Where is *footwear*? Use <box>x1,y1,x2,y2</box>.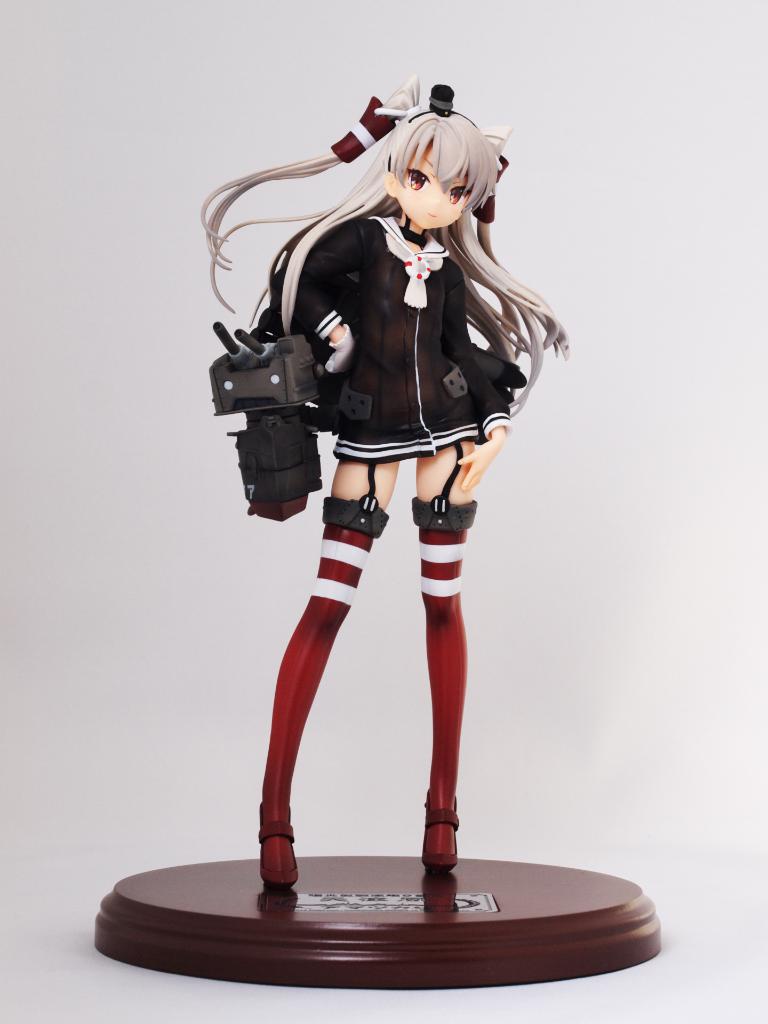
<box>423,790,458,870</box>.
